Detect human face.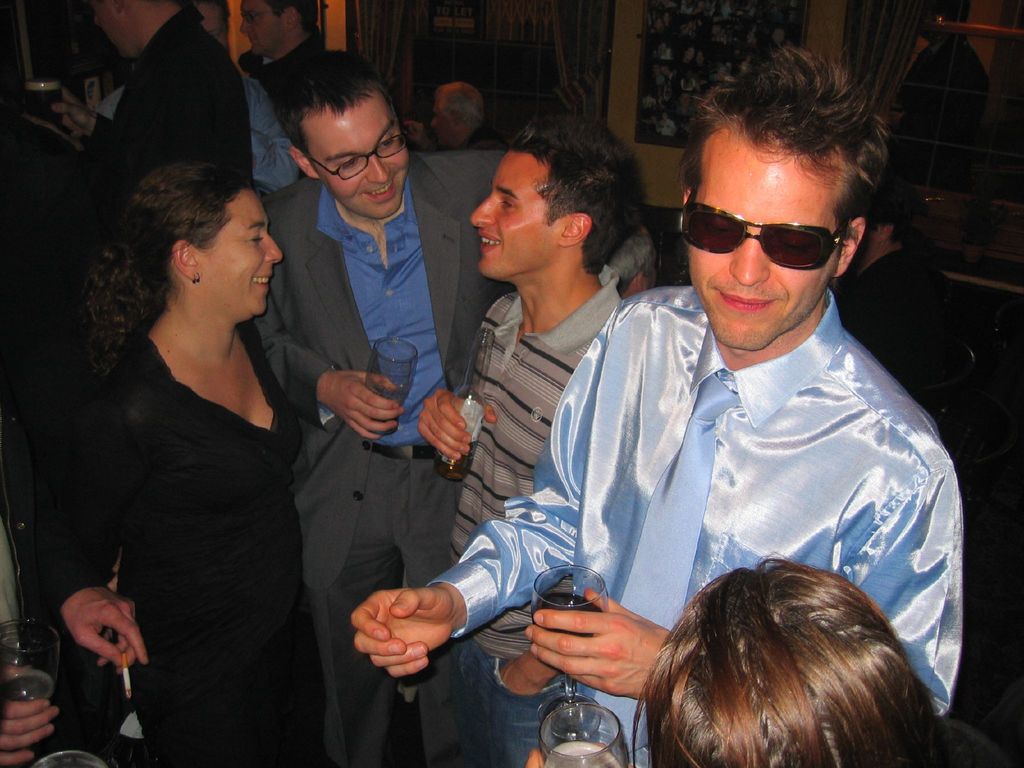
Detected at 236,0,284,58.
